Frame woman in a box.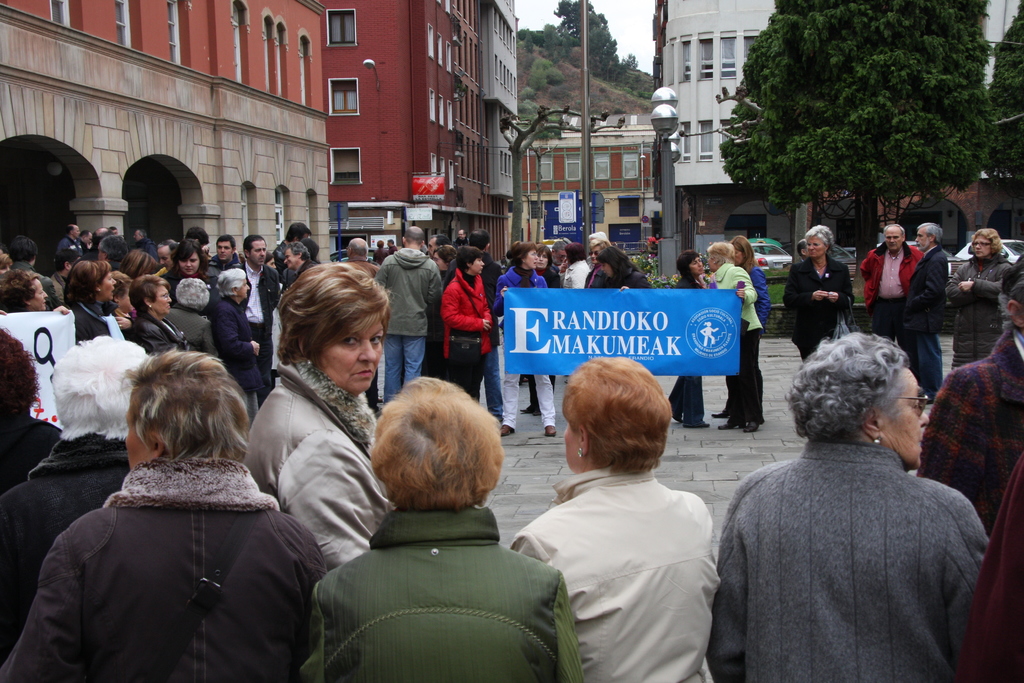
[493,242,555,441].
